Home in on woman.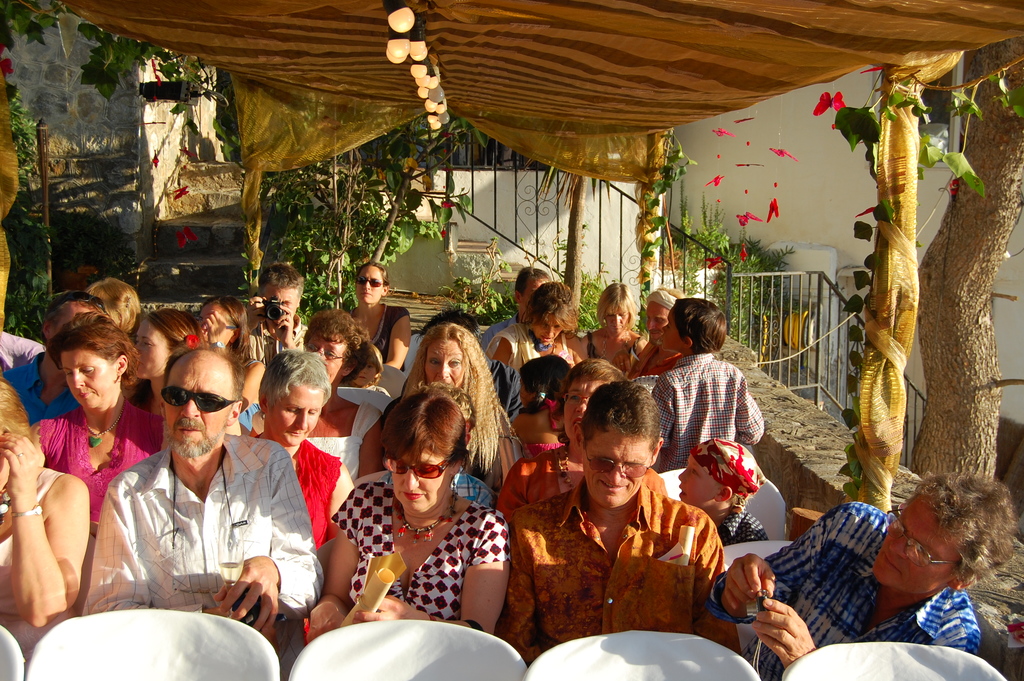
Homed in at select_region(399, 322, 519, 498).
